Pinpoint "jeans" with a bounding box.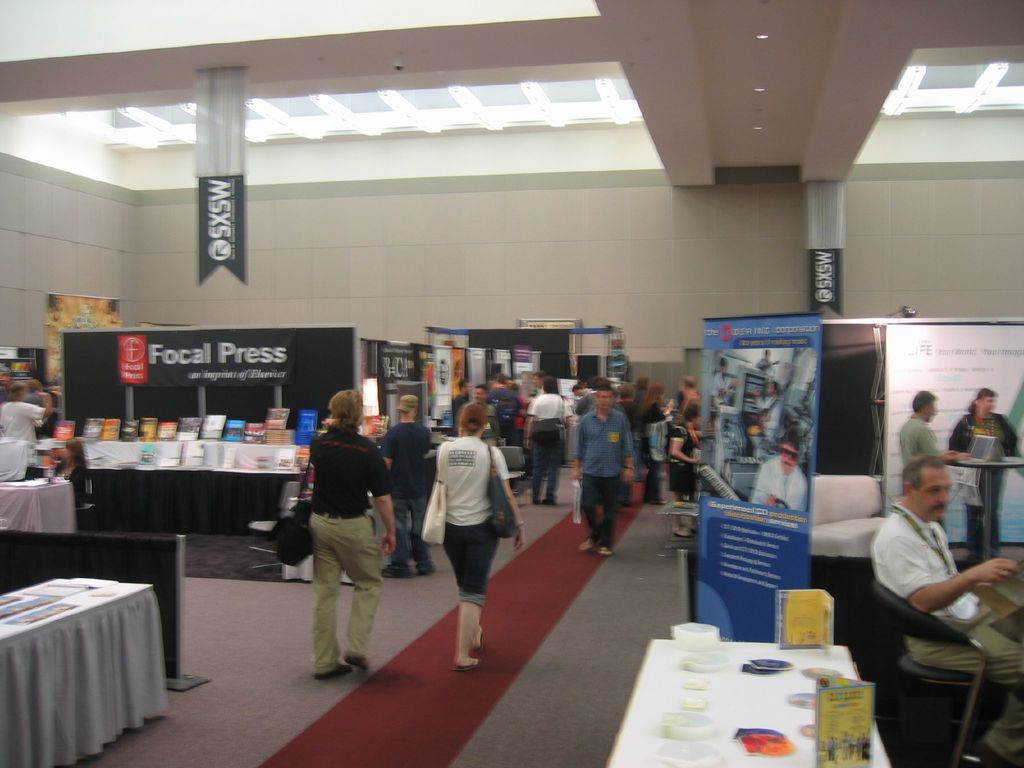
[x1=642, y1=456, x2=668, y2=504].
